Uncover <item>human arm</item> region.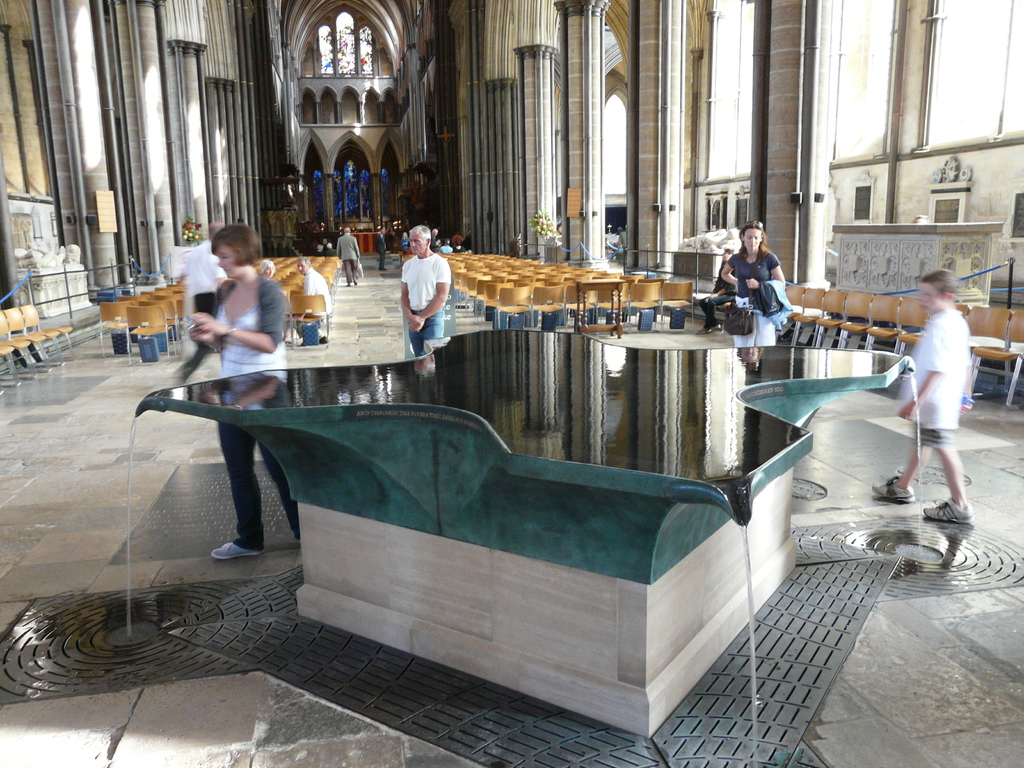
Uncovered: box(398, 266, 420, 330).
